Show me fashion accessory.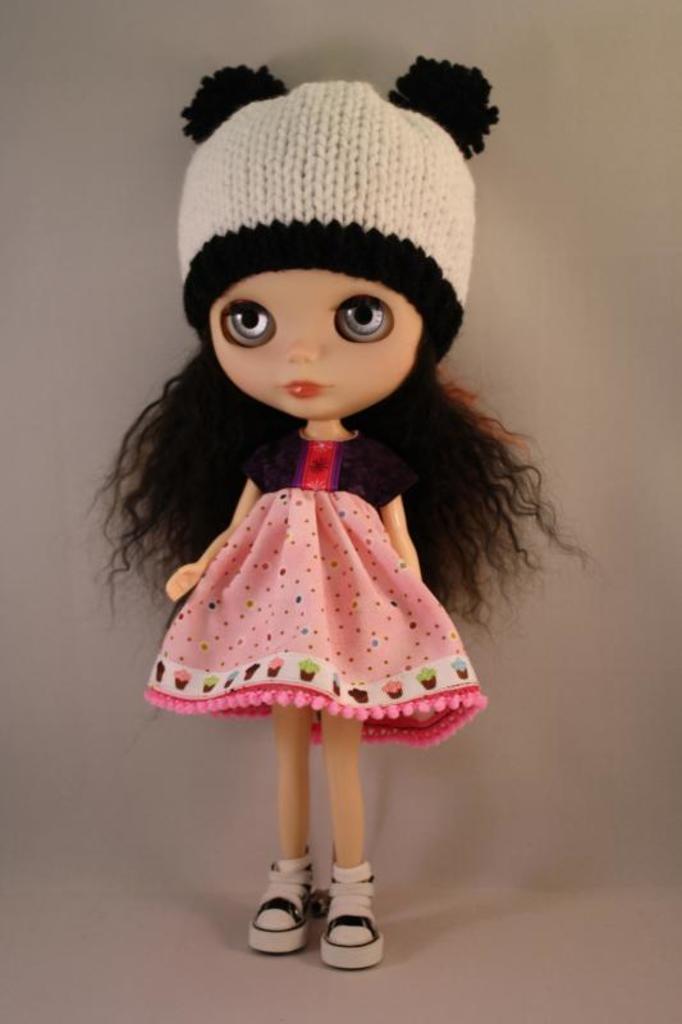
fashion accessory is here: BBox(320, 878, 389, 974).
